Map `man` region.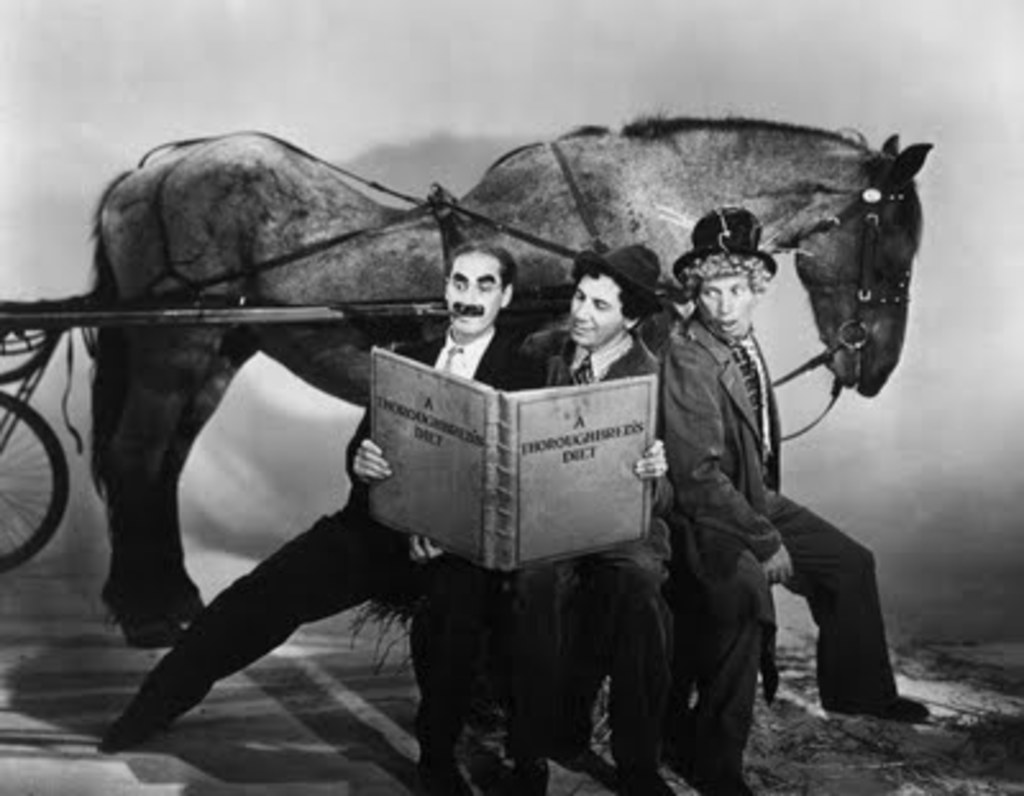
Mapped to (655,205,927,786).
